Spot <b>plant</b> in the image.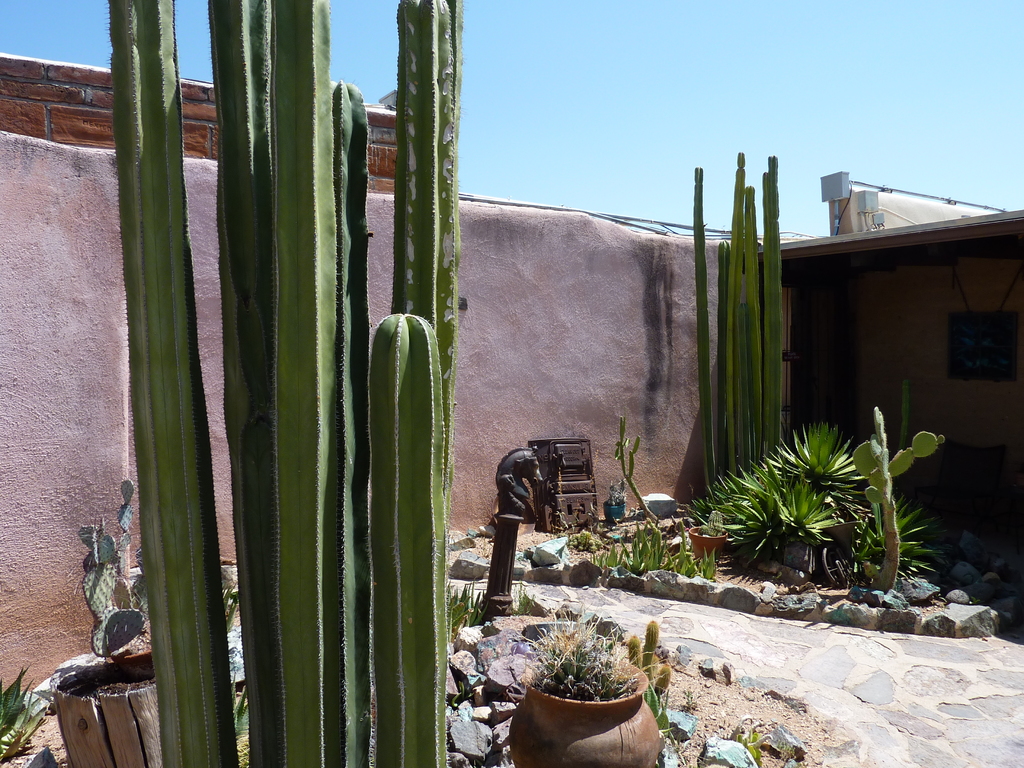
<b>plant</b> found at box(697, 543, 717, 582).
